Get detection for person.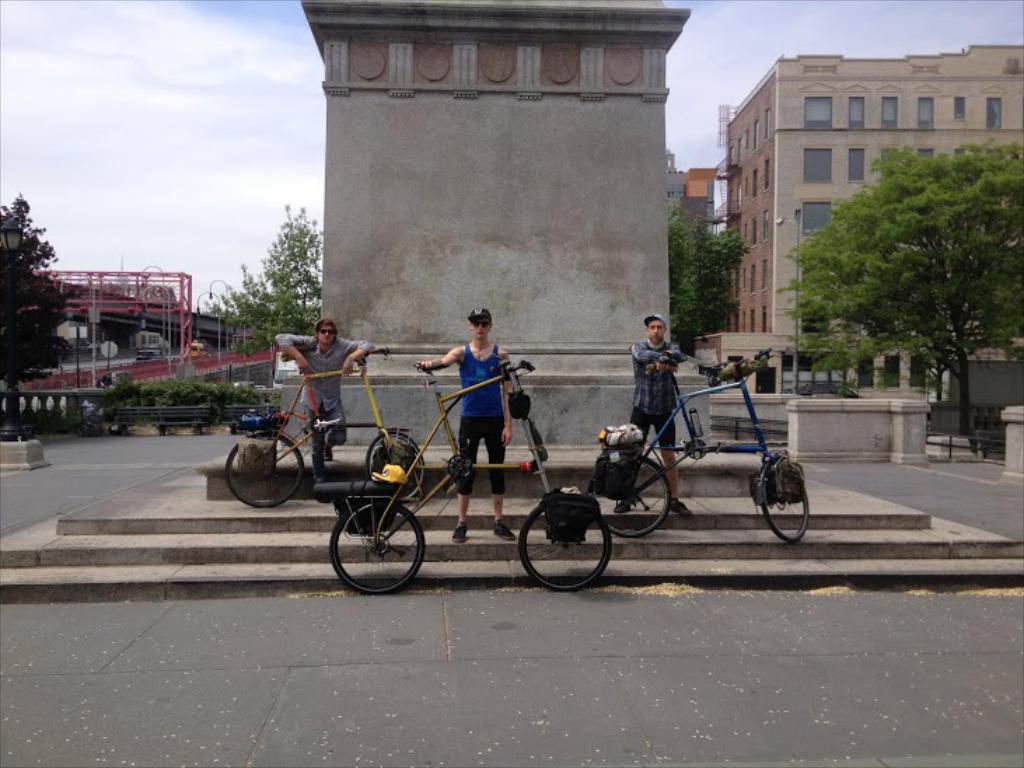
Detection: bbox=(611, 301, 712, 530).
